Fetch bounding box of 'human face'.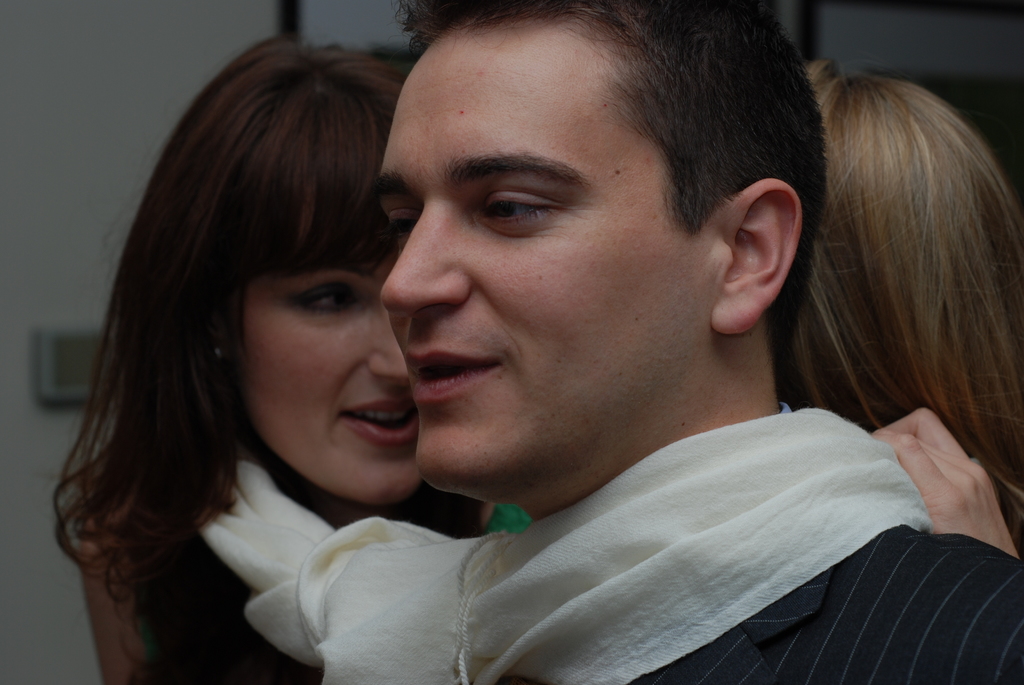
Bbox: bbox=[374, 17, 713, 494].
